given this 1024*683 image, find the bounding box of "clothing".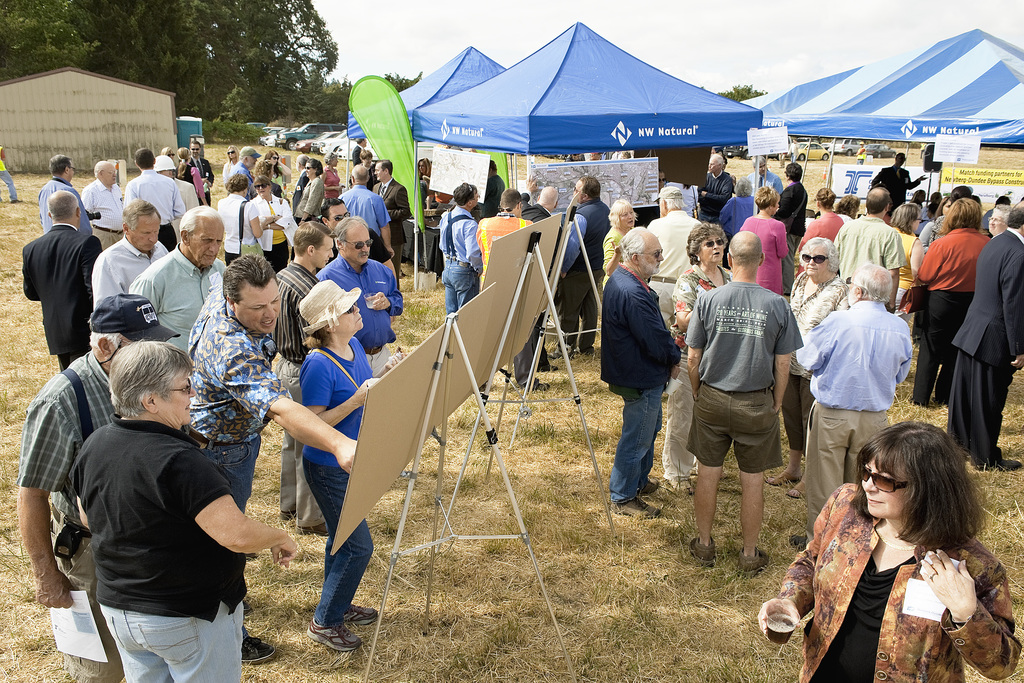
322, 165, 342, 209.
